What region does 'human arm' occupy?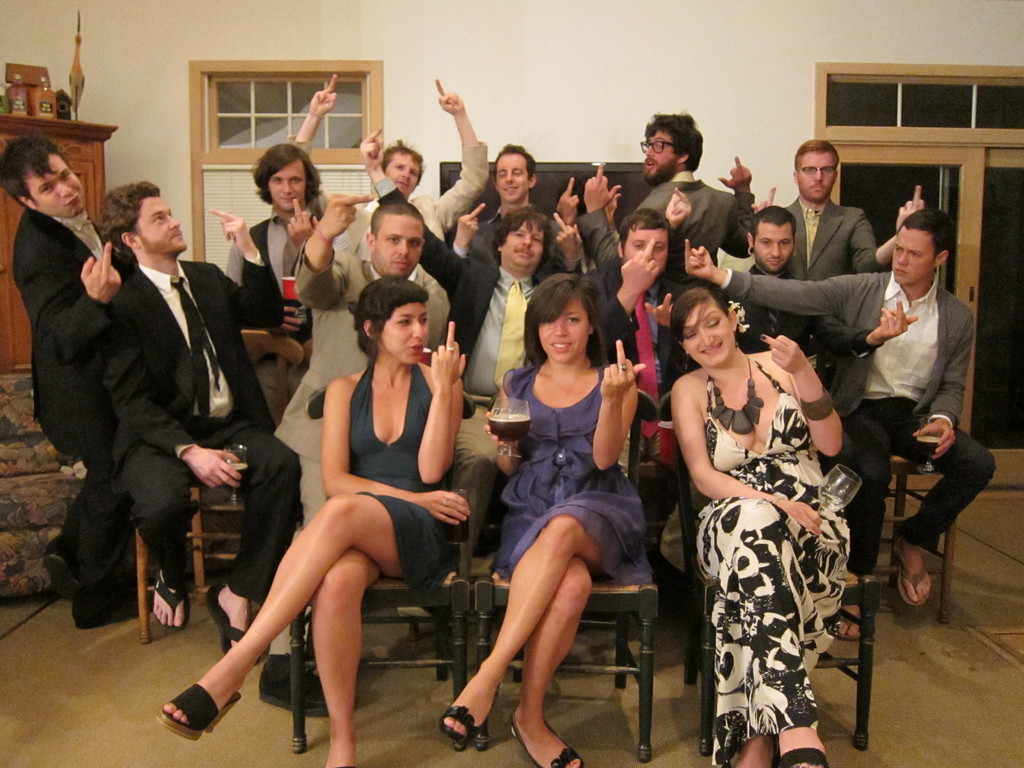
l=803, t=301, r=923, b=358.
